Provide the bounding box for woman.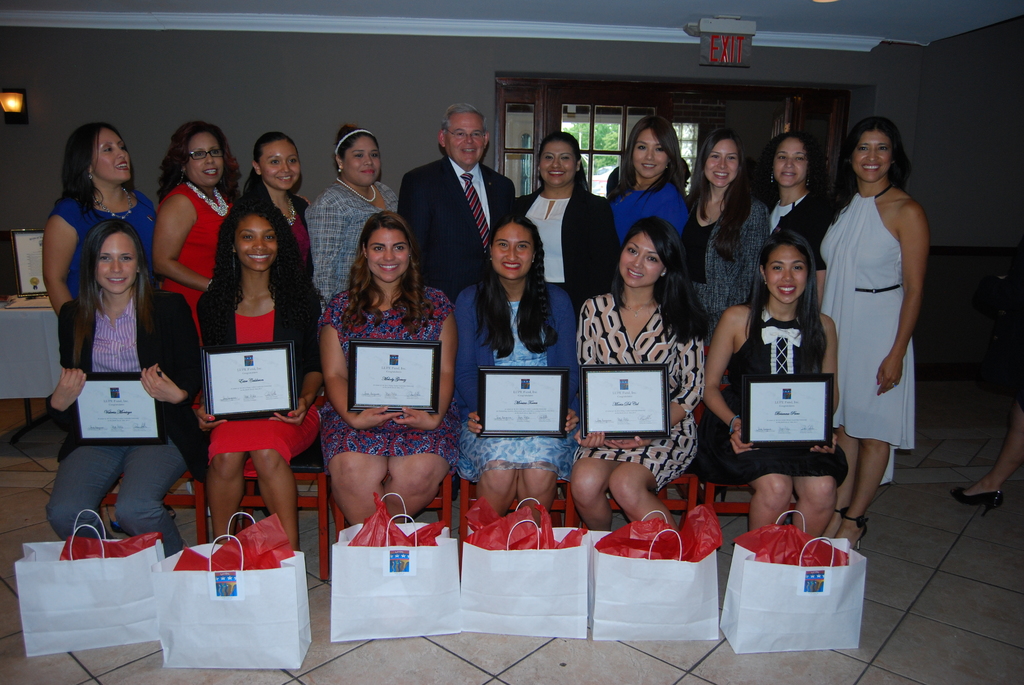
x1=45 y1=219 x2=195 y2=552.
